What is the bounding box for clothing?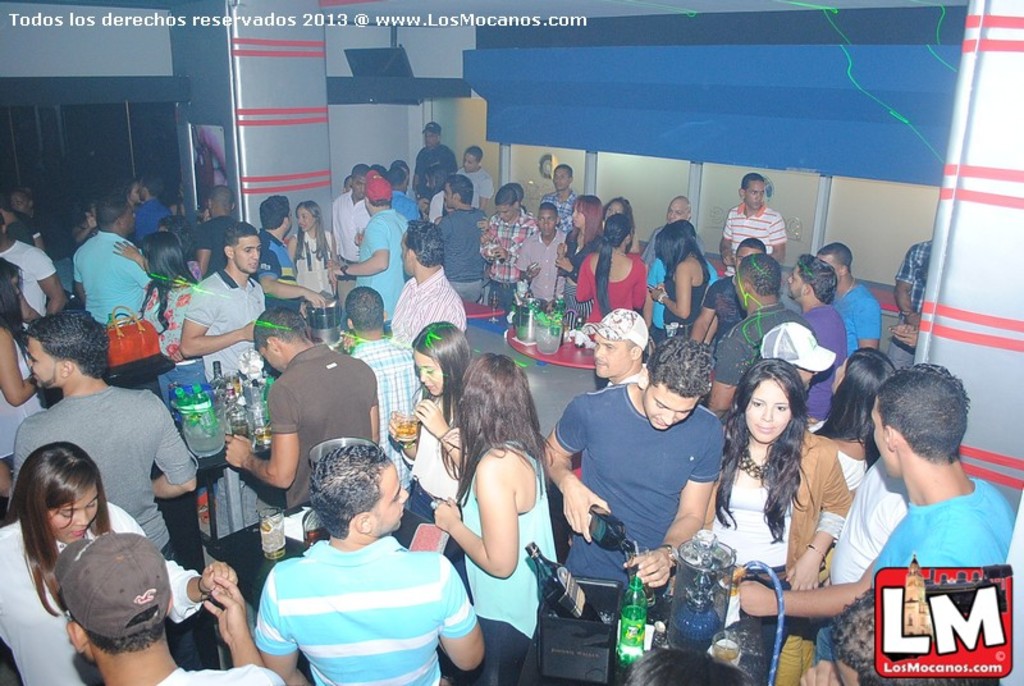
box(324, 189, 374, 278).
